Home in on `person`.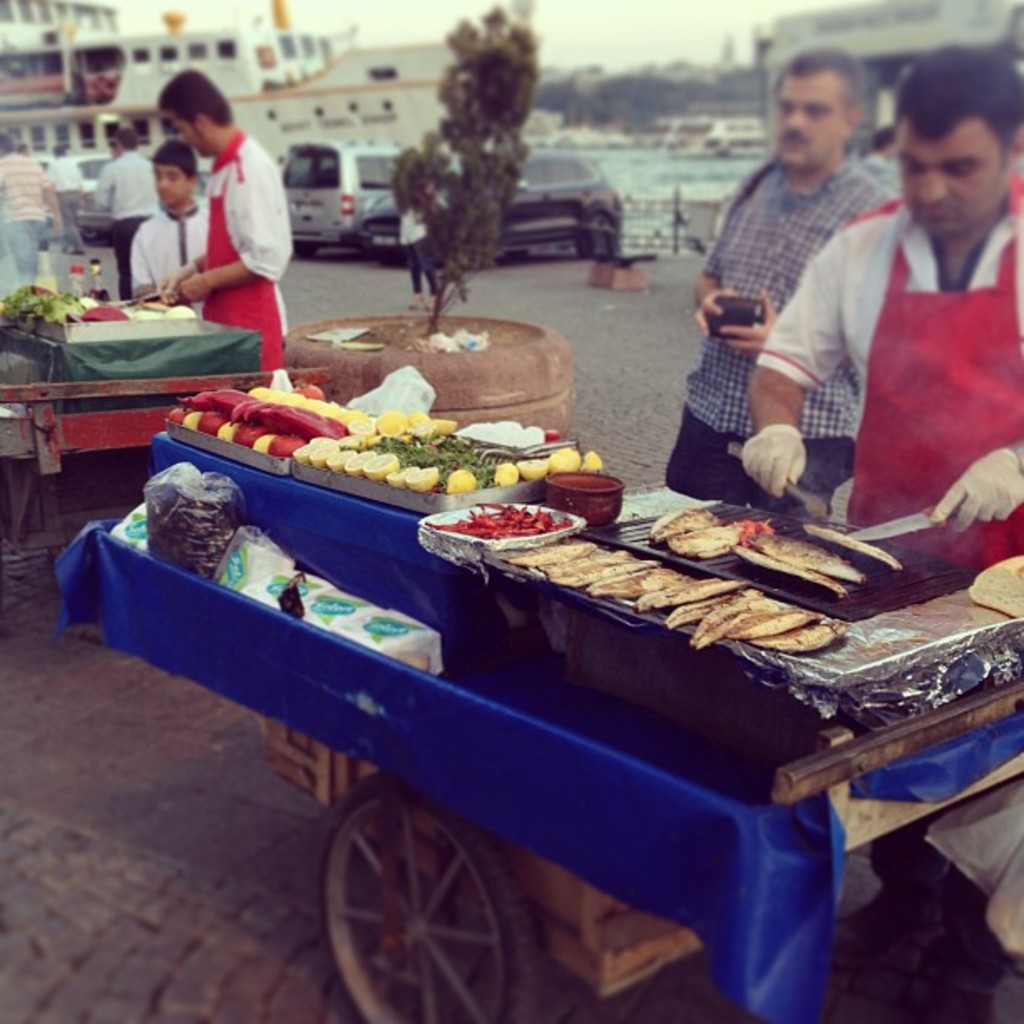
Homed in at <region>862, 125, 895, 164</region>.
